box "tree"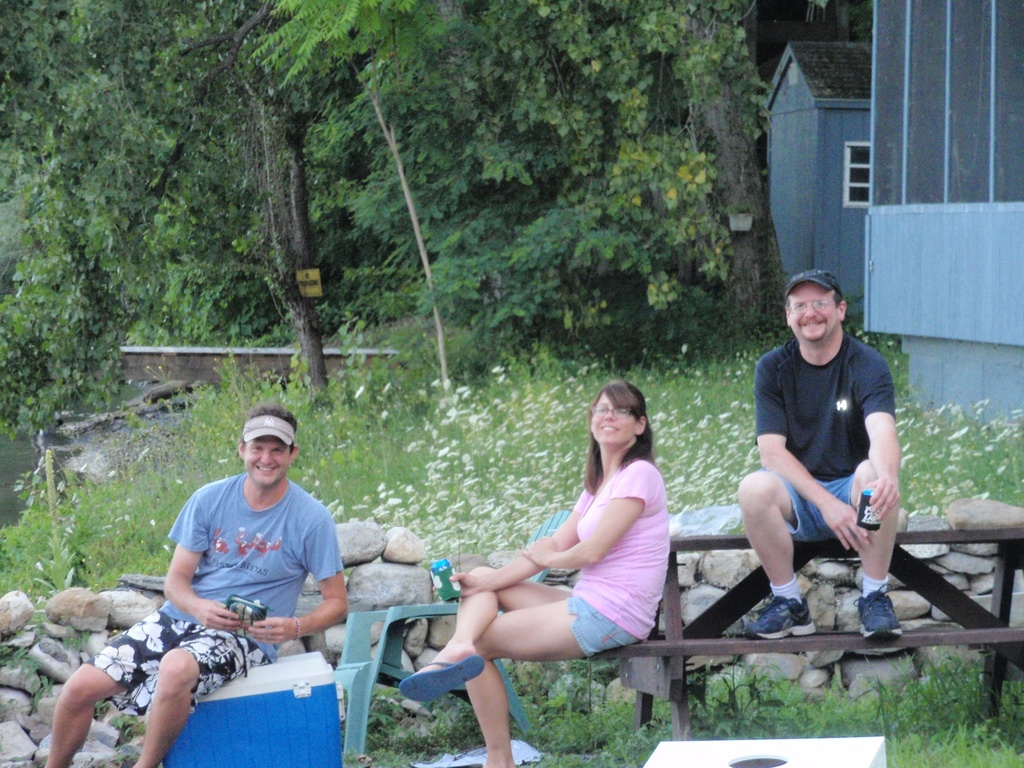
left=607, top=0, right=773, bottom=333
